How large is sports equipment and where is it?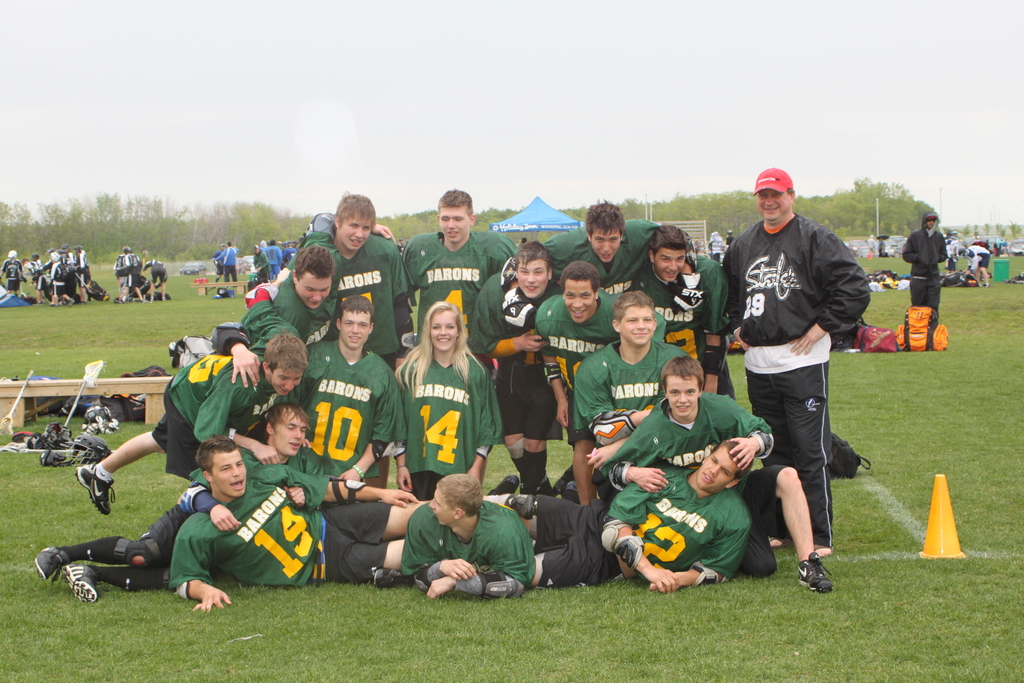
Bounding box: bbox=[180, 481, 214, 511].
